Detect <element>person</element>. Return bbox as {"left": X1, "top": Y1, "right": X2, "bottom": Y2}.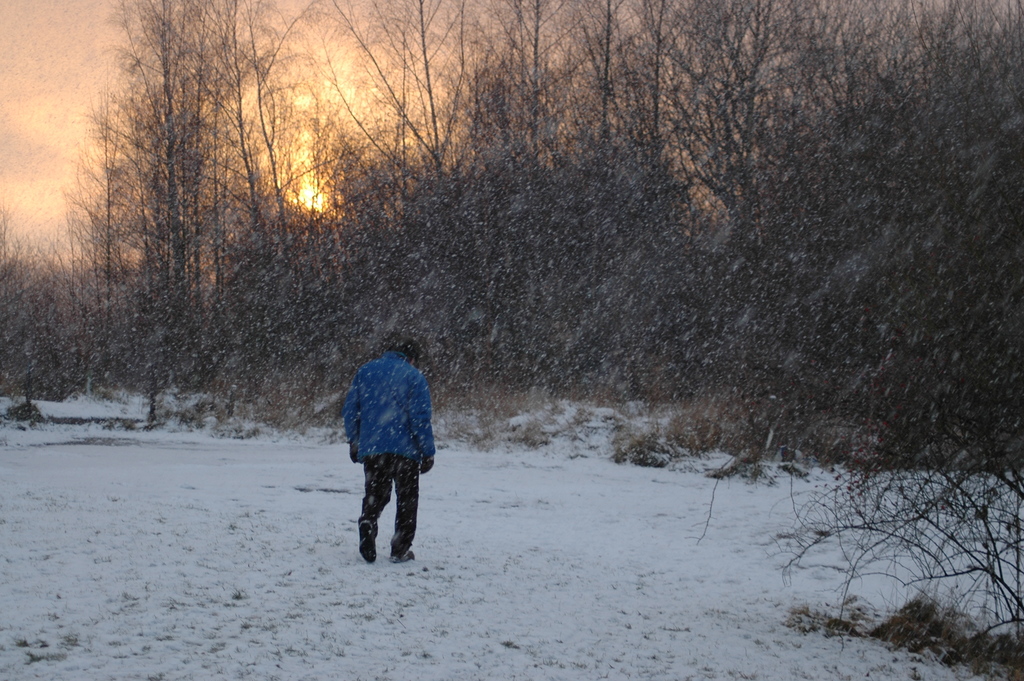
{"left": 342, "top": 331, "right": 437, "bottom": 569}.
